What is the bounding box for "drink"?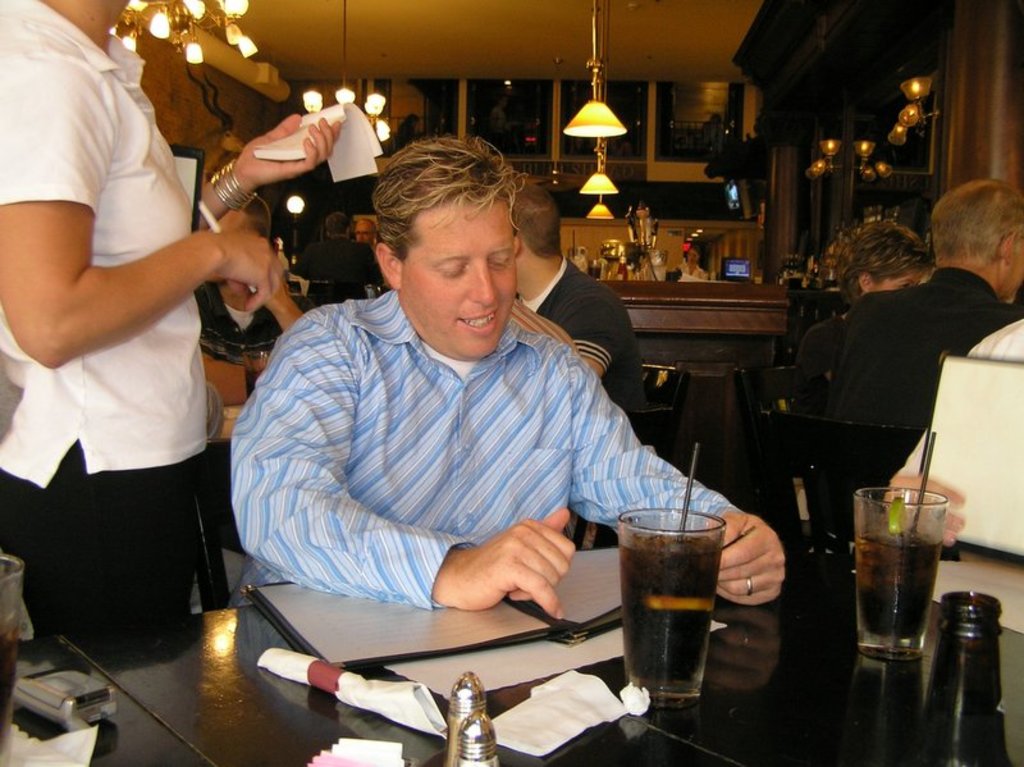
crop(613, 515, 735, 732).
